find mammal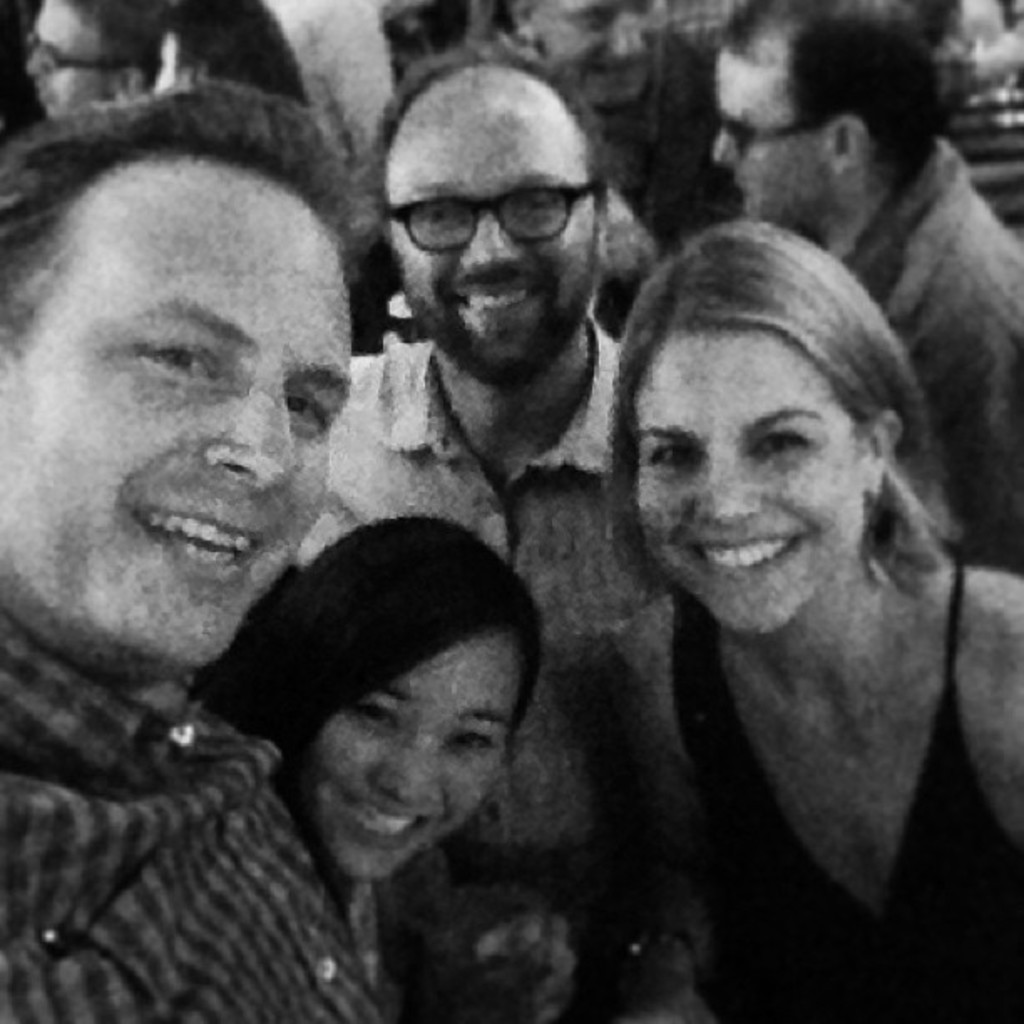
region(713, 0, 1022, 559)
